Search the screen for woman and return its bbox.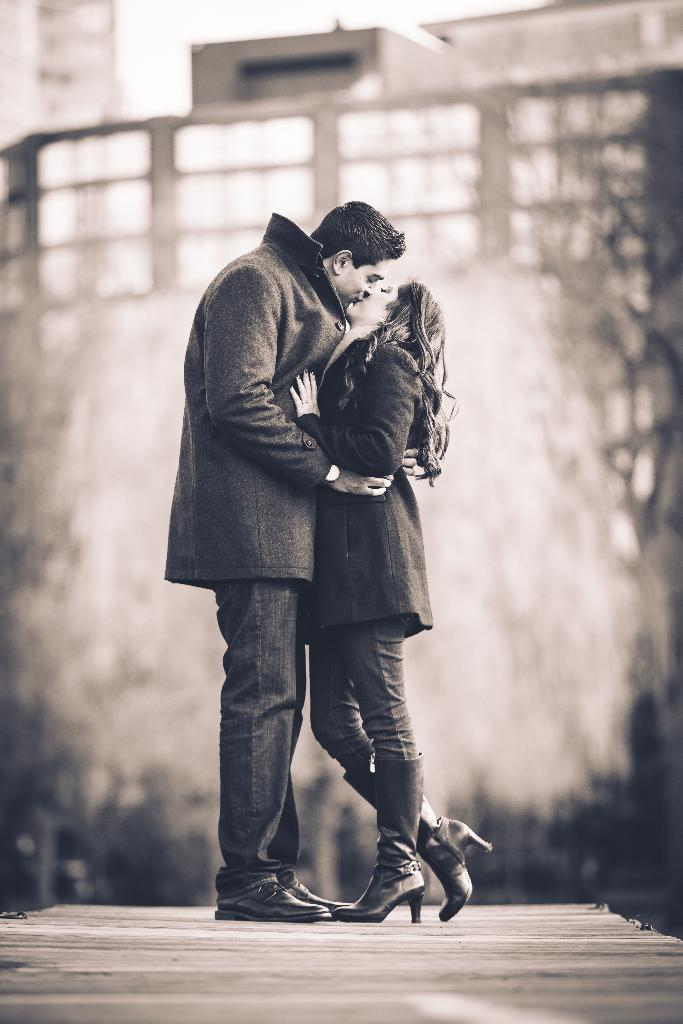
Found: 285, 275, 492, 923.
